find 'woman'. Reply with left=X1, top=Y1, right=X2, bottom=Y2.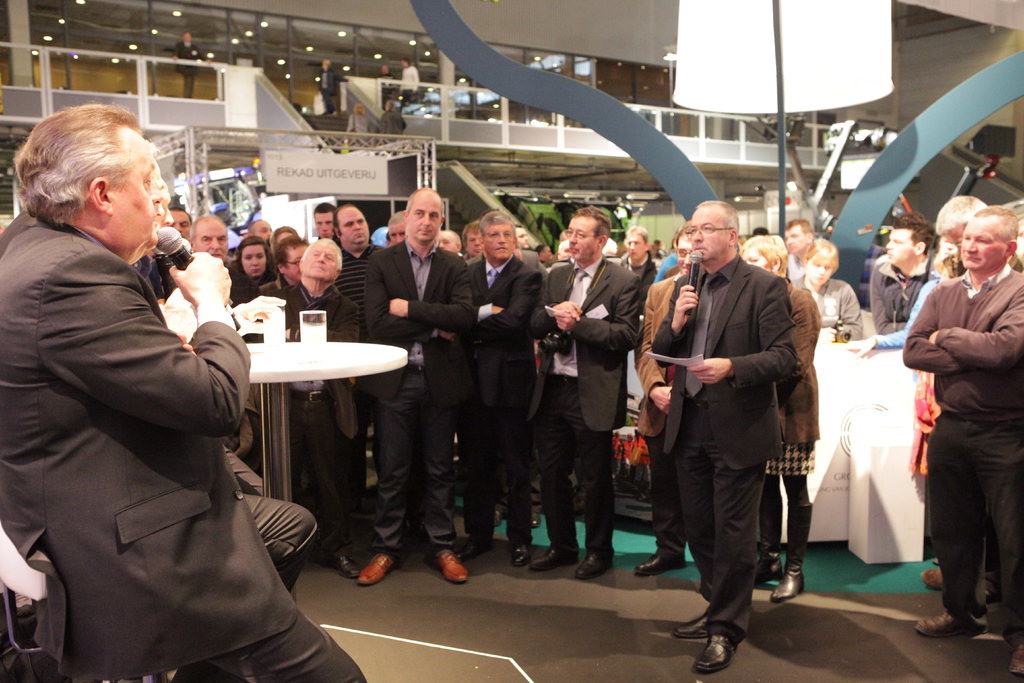
left=218, top=229, right=281, bottom=279.
